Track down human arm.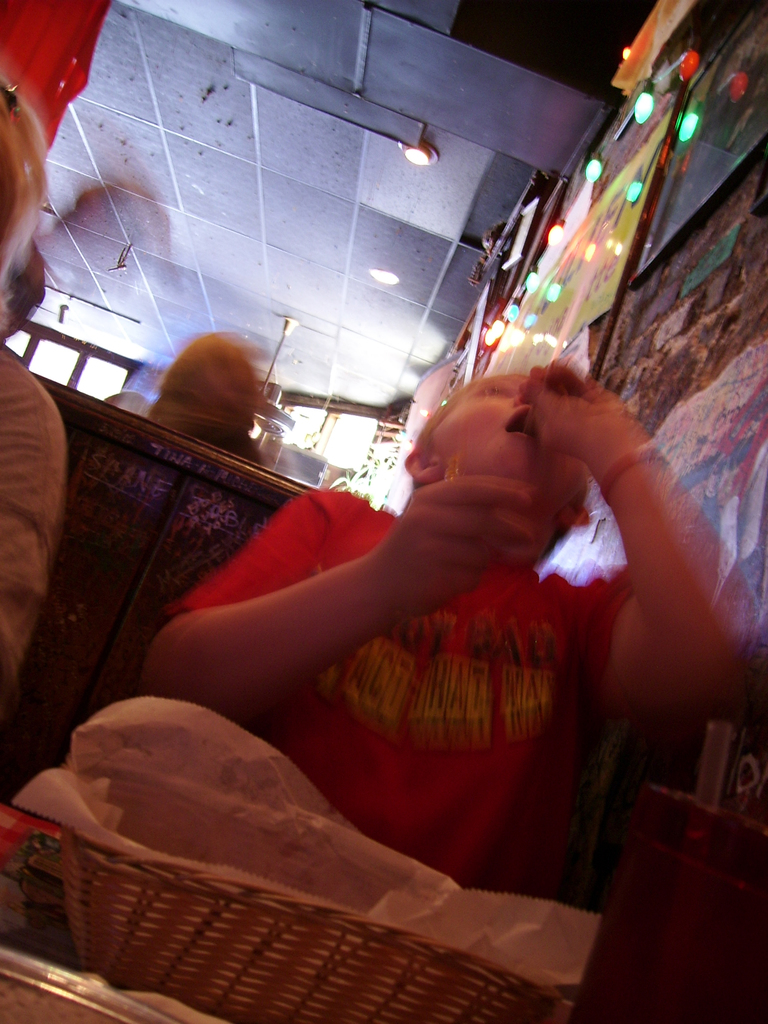
Tracked to left=519, top=353, right=753, bottom=720.
